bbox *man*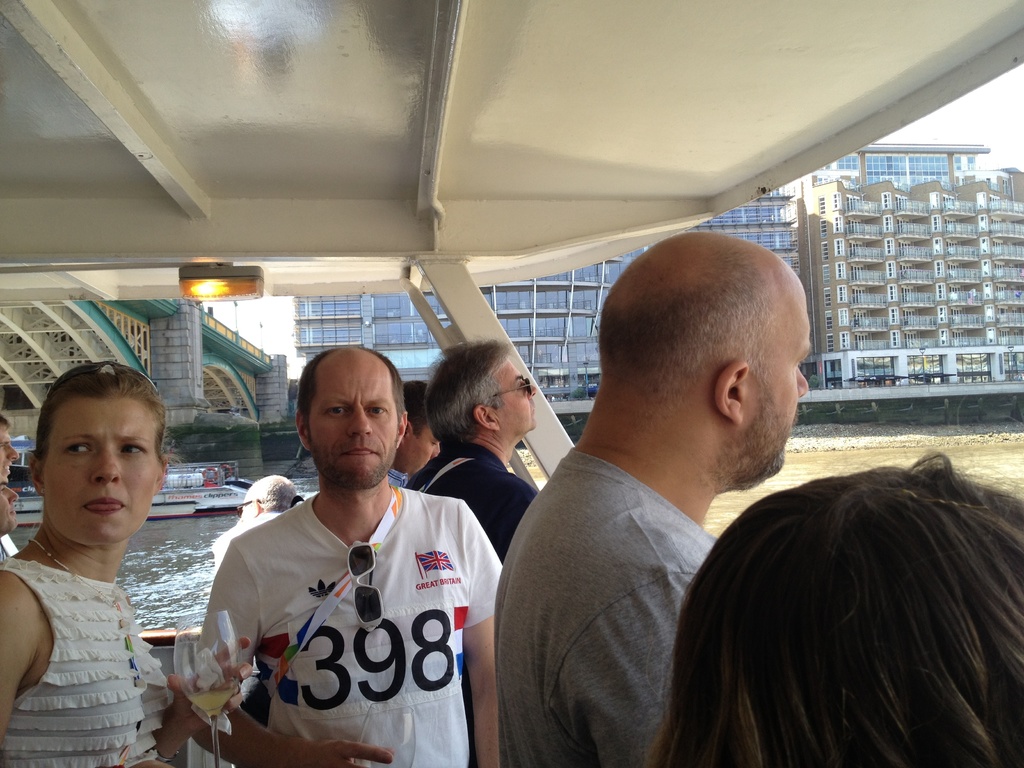
left=482, top=239, right=858, bottom=754
